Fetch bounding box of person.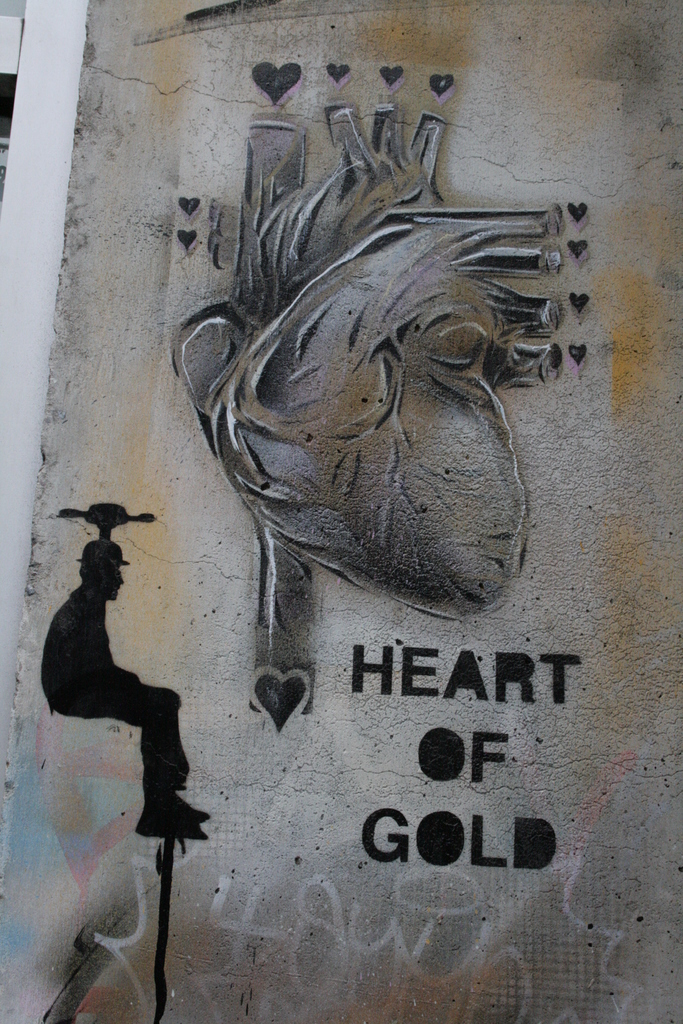
Bbox: 38 534 213 842.
